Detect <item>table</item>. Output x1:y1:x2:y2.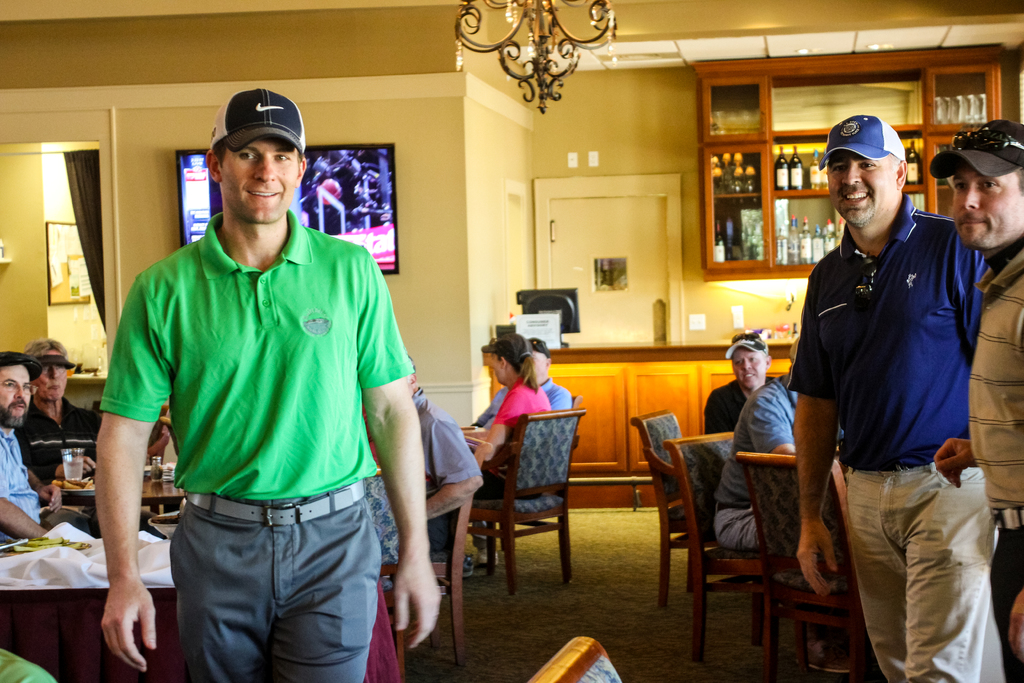
47:459:191:523.
